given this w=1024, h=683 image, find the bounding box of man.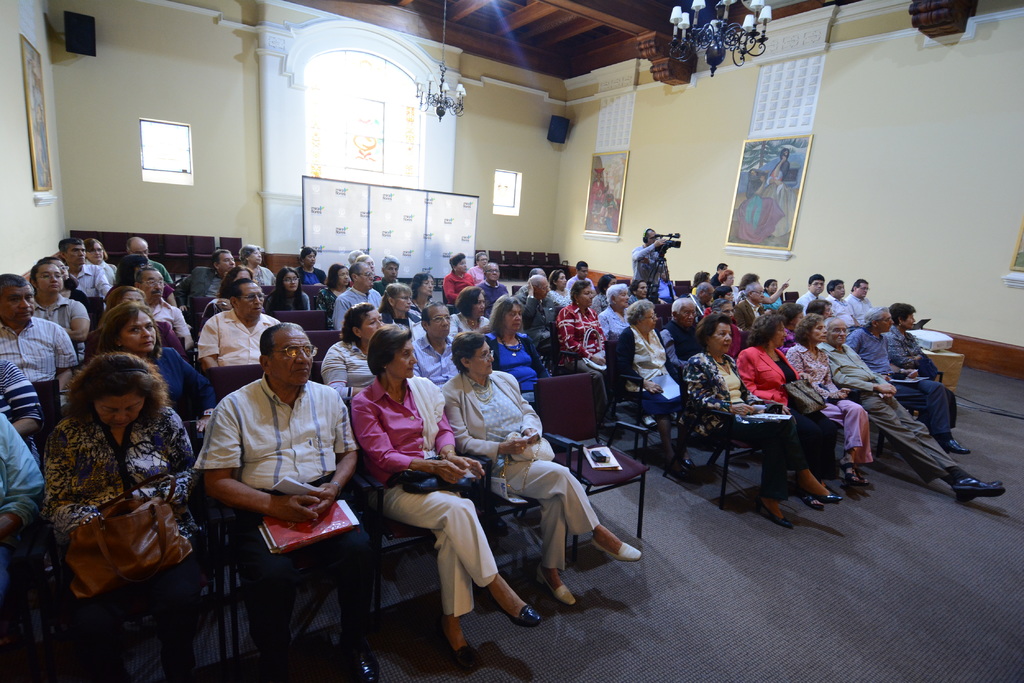
Rect(707, 263, 730, 289).
